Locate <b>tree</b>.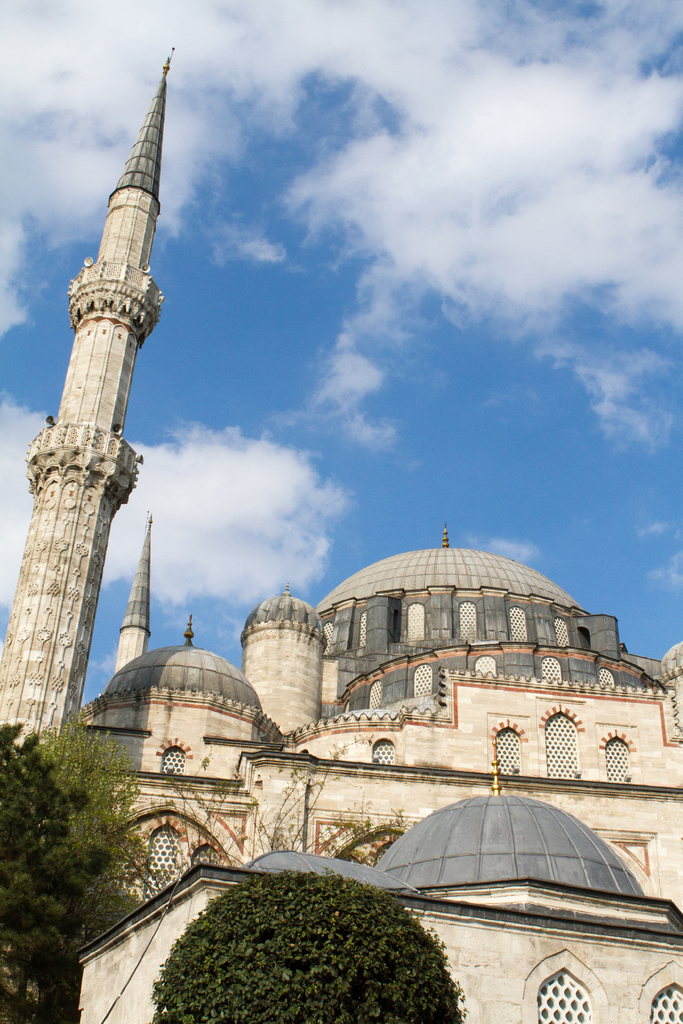
Bounding box: bbox=(153, 868, 472, 1023).
